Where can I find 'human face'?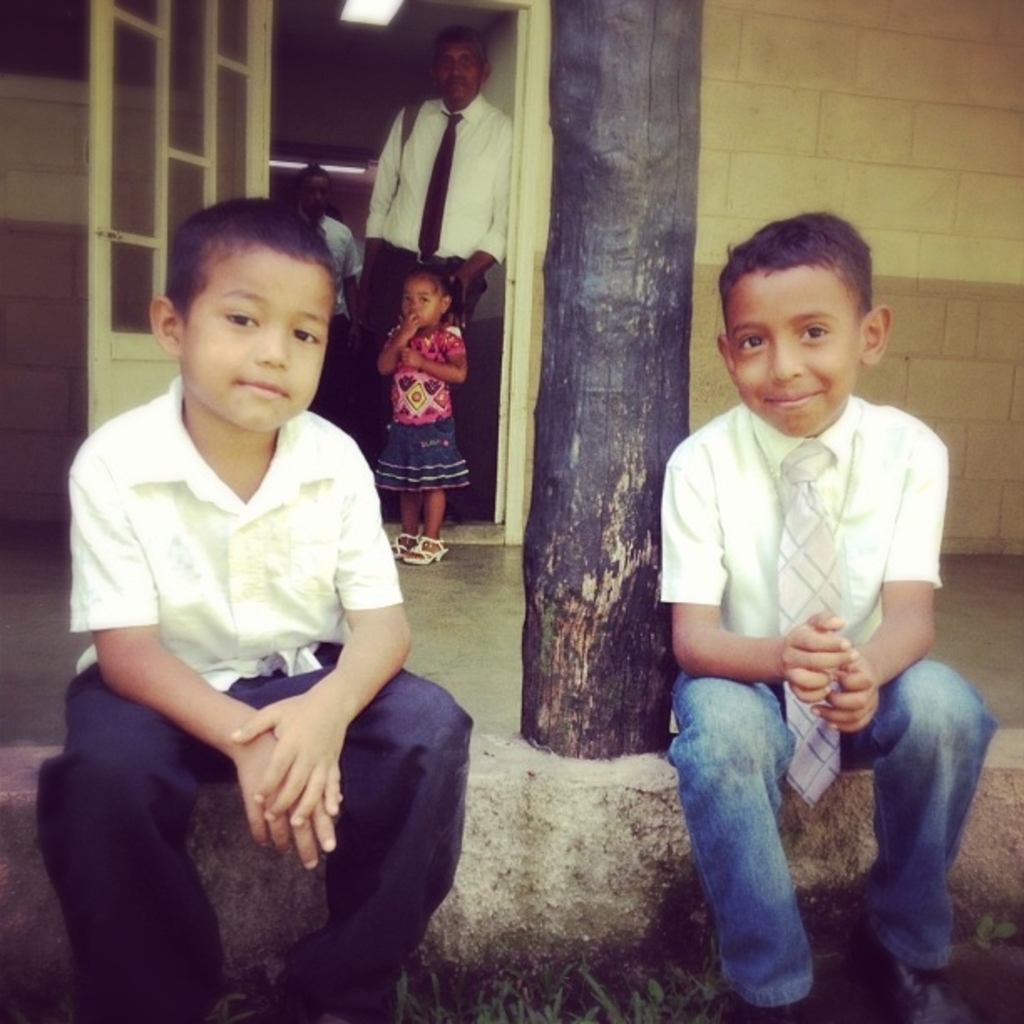
You can find it at (left=726, top=273, right=857, bottom=432).
